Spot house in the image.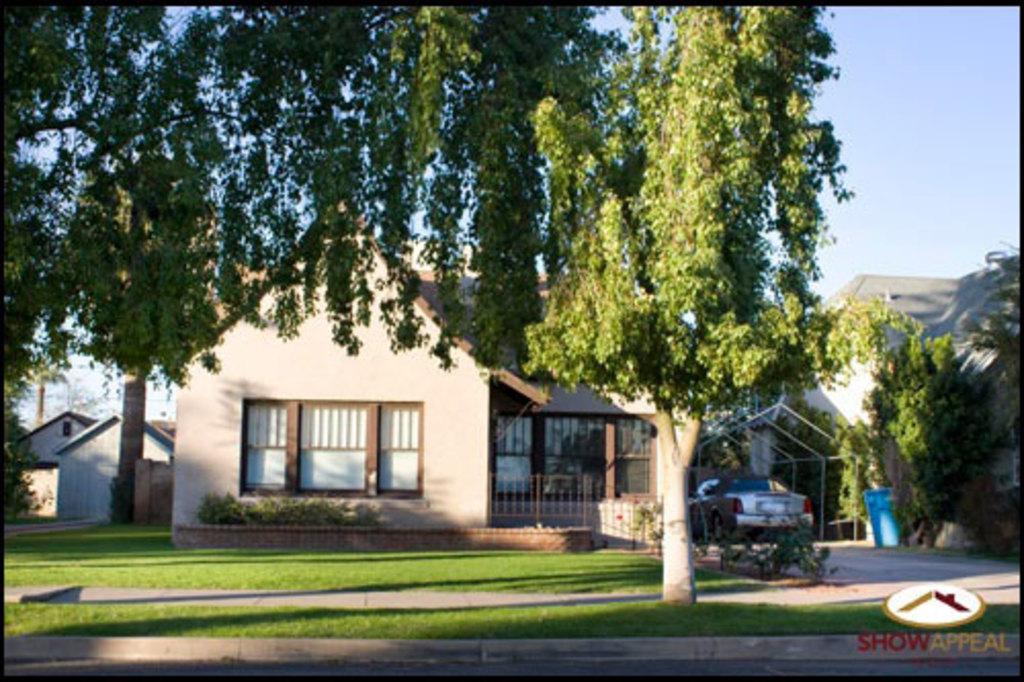
house found at pyautogui.locateOnScreen(172, 193, 680, 557).
